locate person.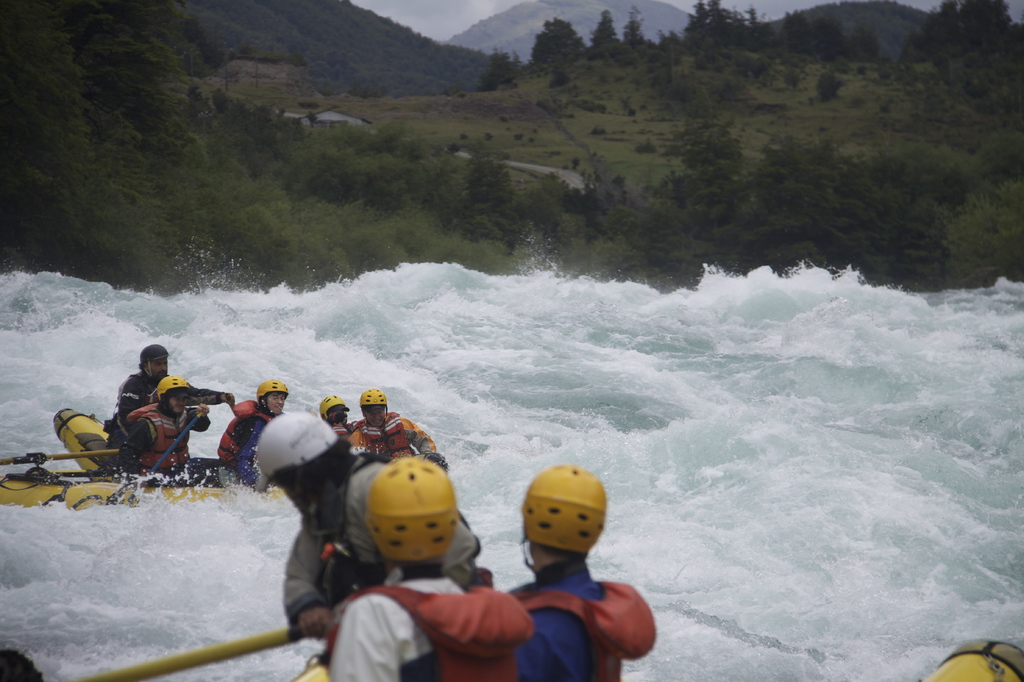
Bounding box: [x1=120, y1=345, x2=168, y2=412].
